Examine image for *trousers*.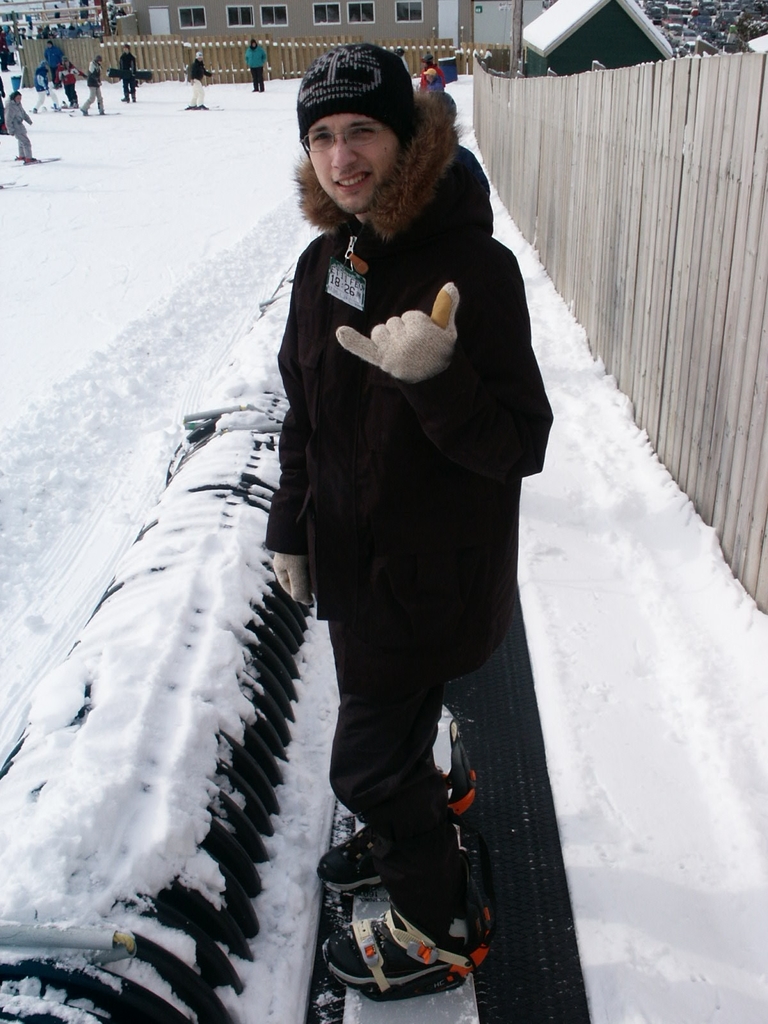
Examination result: 63/83/77/104.
